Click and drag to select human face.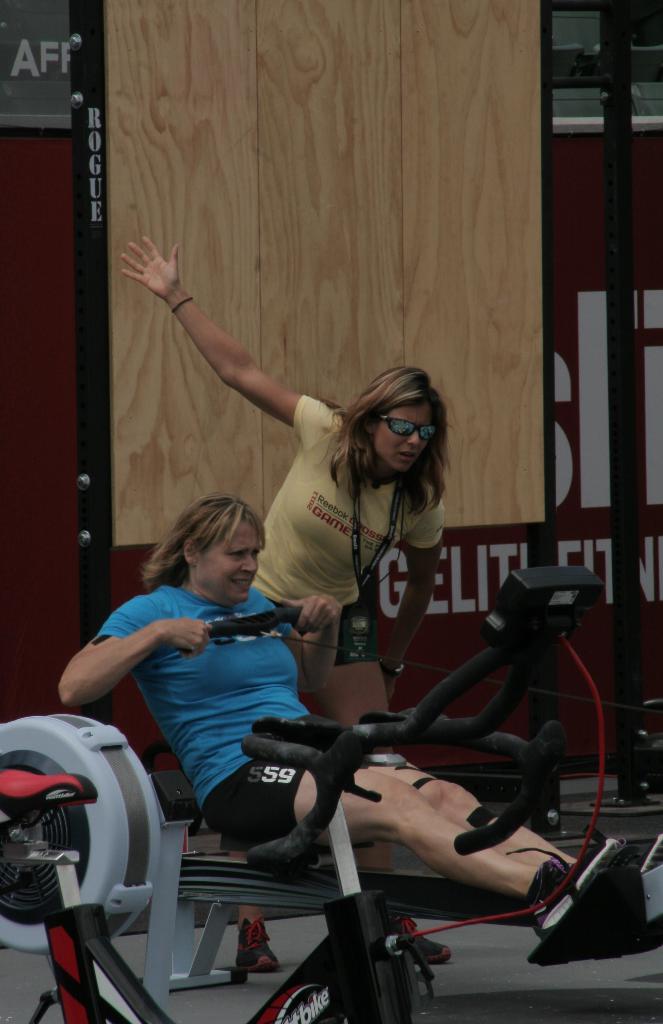
Selection: [197, 519, 262, 601].
